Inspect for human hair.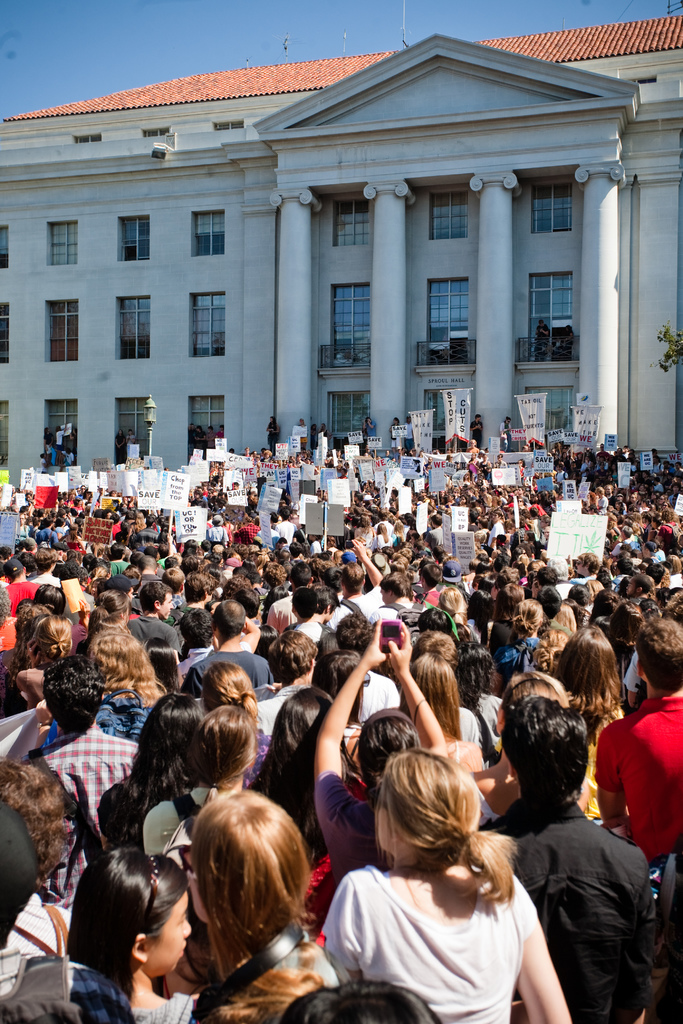
Inspection: (262,561,287,588).
